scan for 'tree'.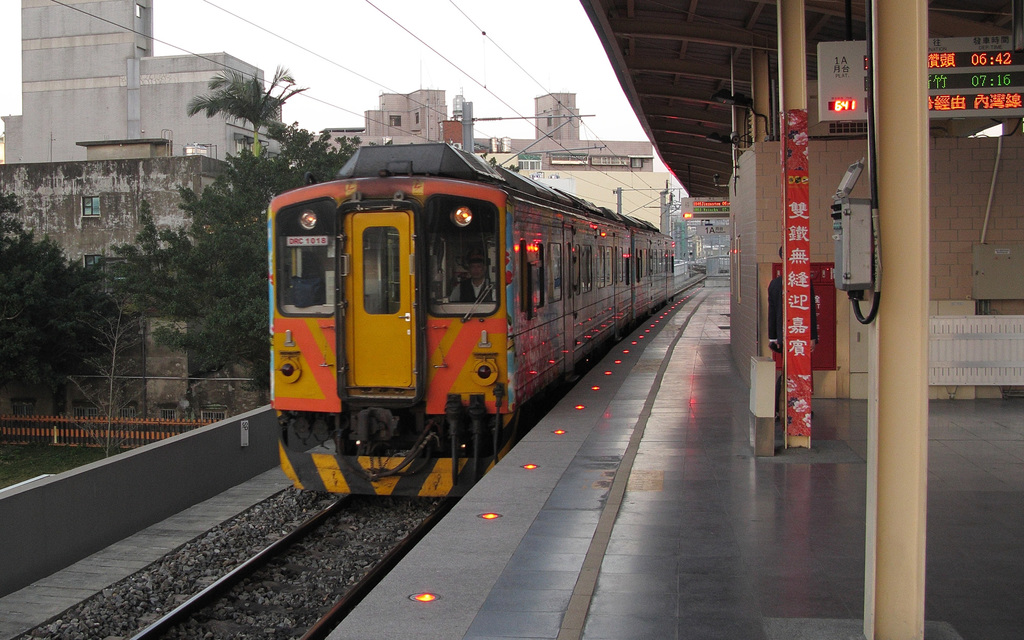
Scan result: locate(0, 205, 140, 419).
